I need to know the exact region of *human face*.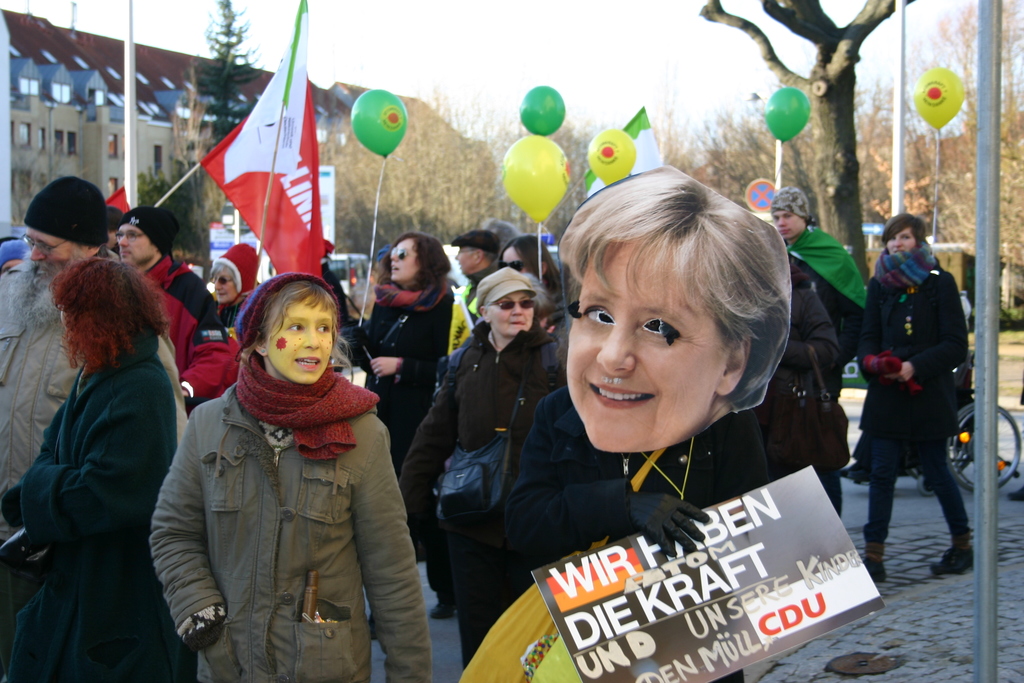
Region: detection(214, 267, 236, 303).
